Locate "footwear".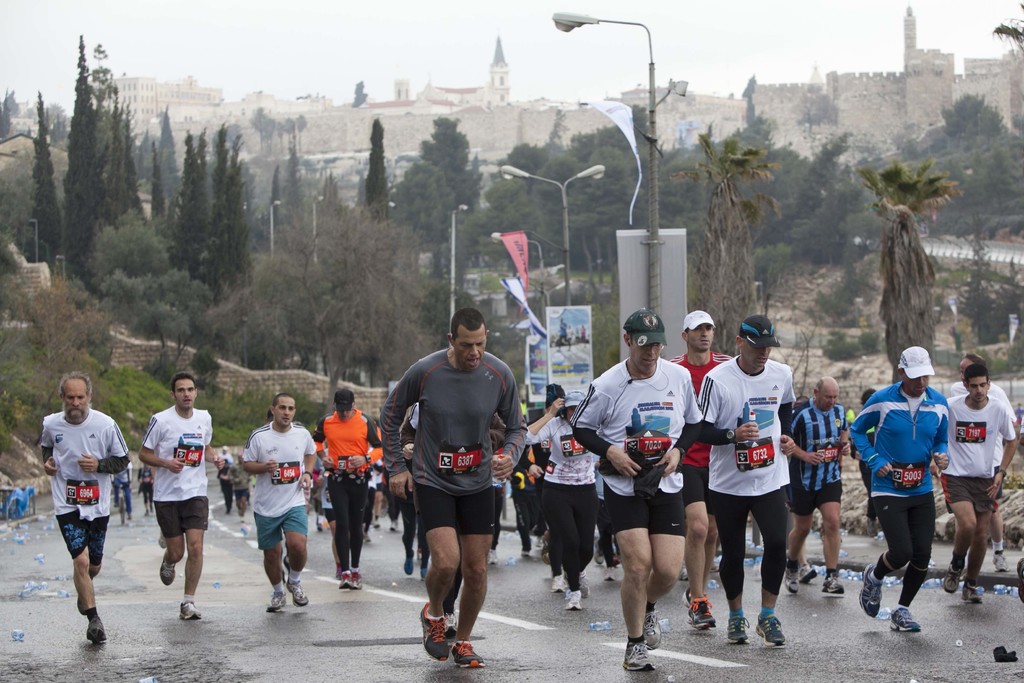
Bounding box: pyautogui.locateOnScreen(315, 522, 323, 534).
